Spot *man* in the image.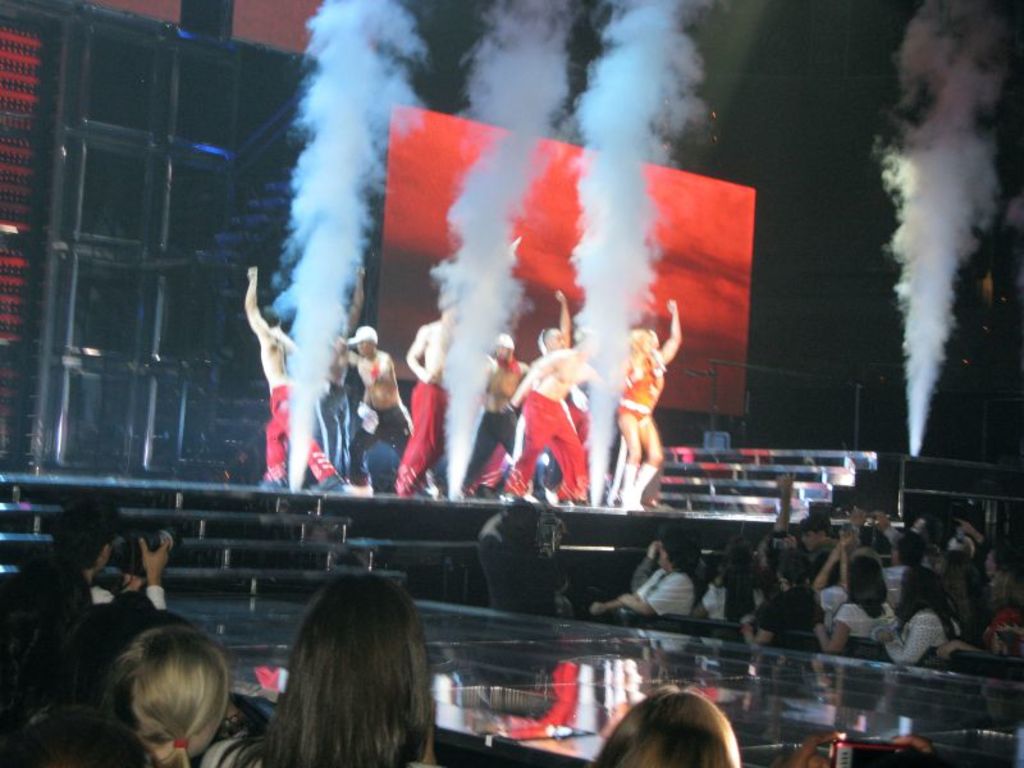
*man* found at x1=804, y1=512, x2=841, y2=581.
